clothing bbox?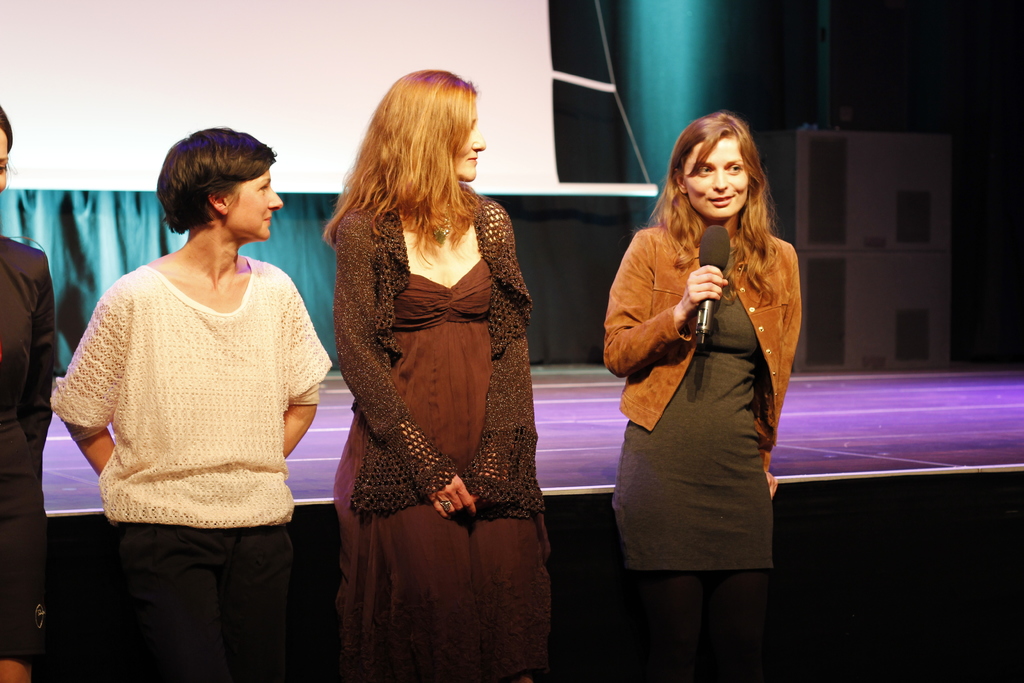
(0, 236, 56, 682)
